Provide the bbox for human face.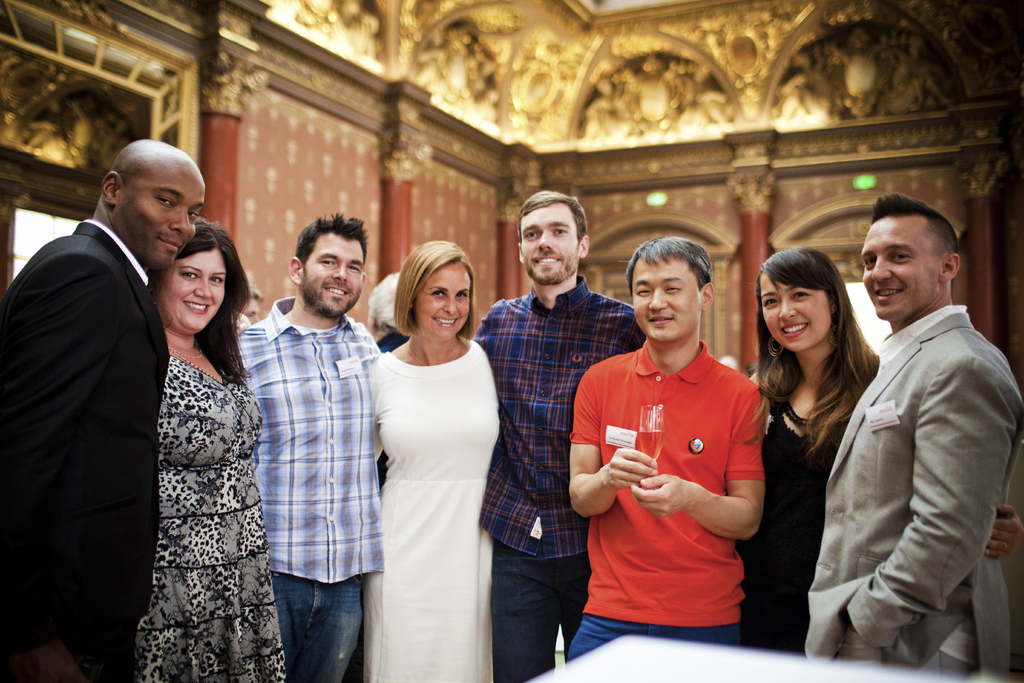
detection(301, 232, 361, 316).
